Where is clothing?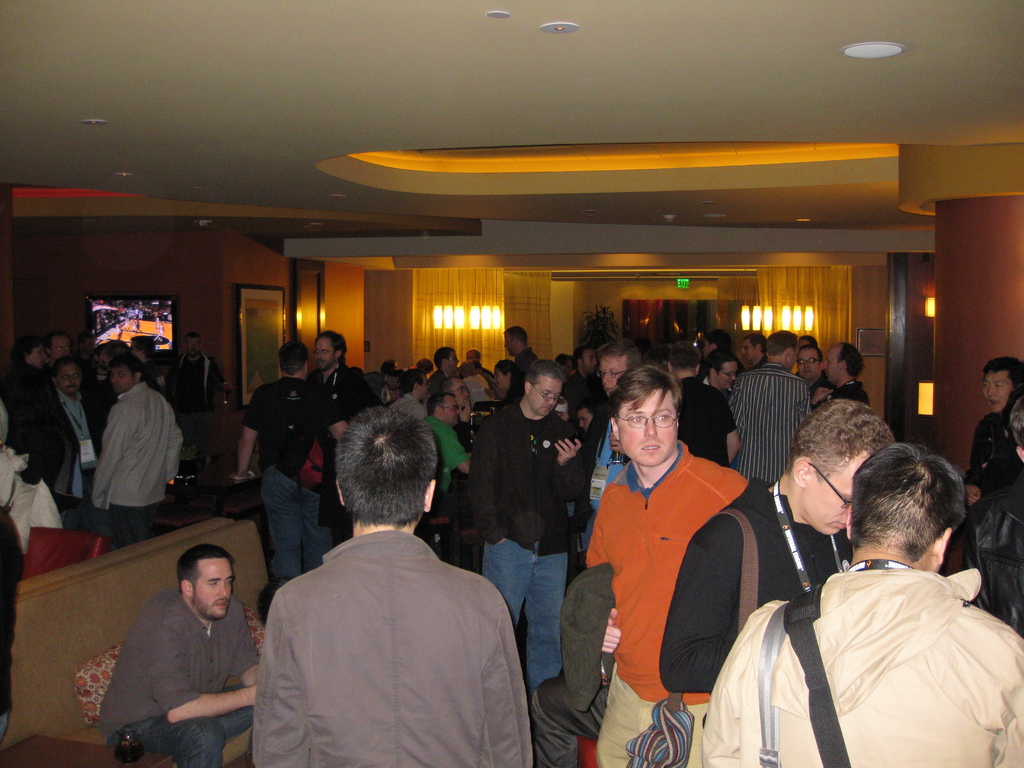
x1=385 y1=389 x2=417 y2=414.
